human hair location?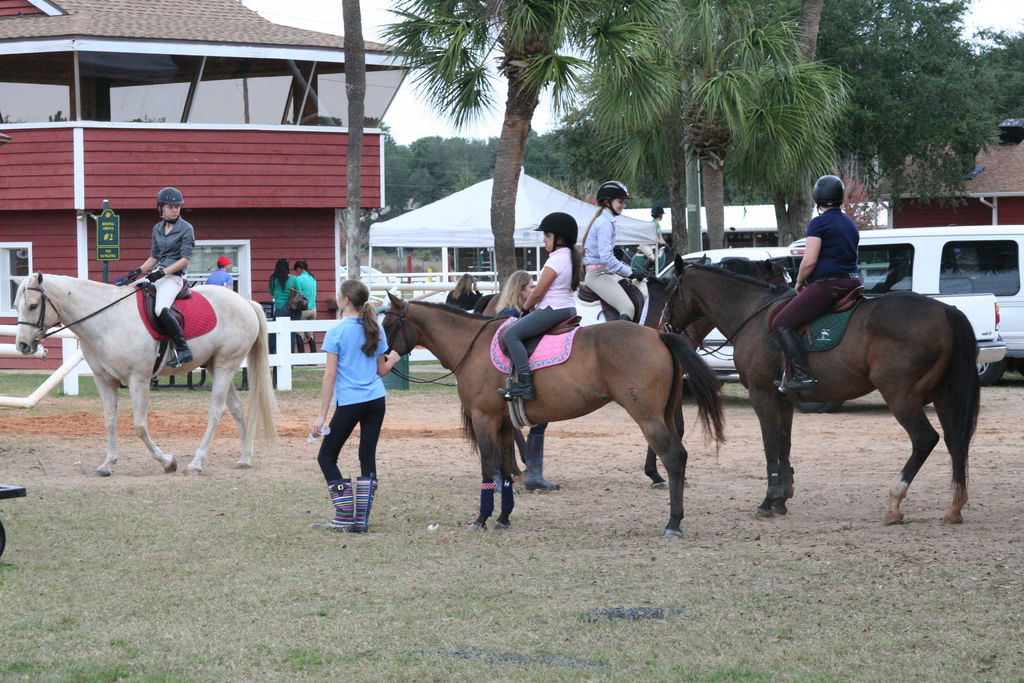
(left=271, top=256, right=289, bottom=291)
